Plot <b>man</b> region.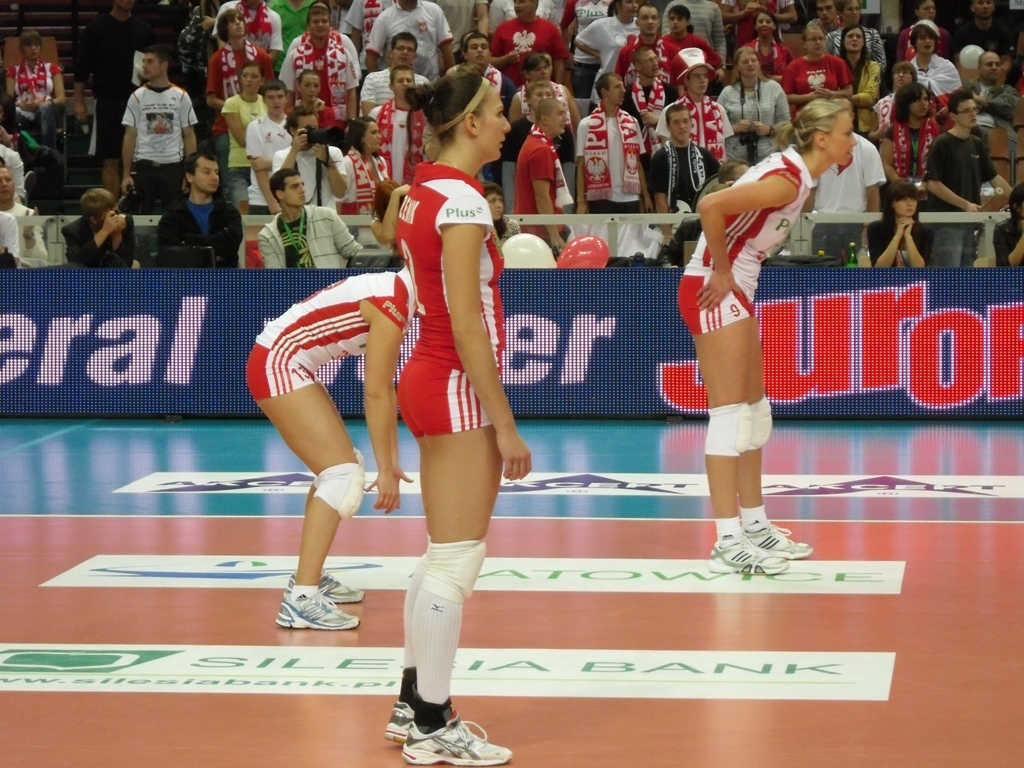
Plotted at (649,102,722,243).
